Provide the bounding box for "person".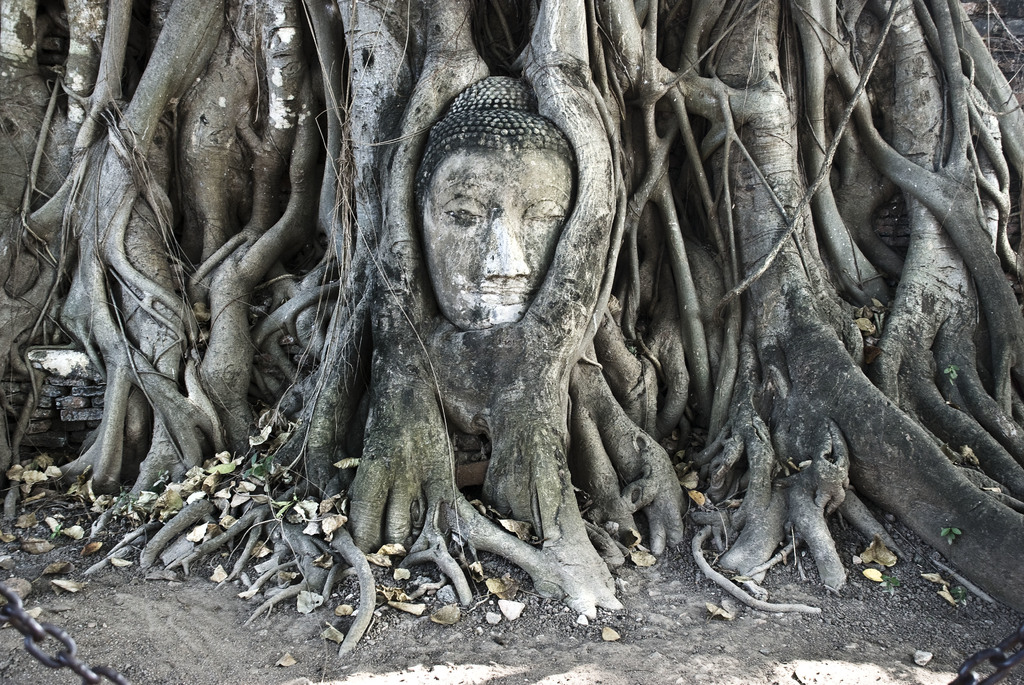
{"left": 415, "top": 76, "right": 580, "bottom": 335}.
